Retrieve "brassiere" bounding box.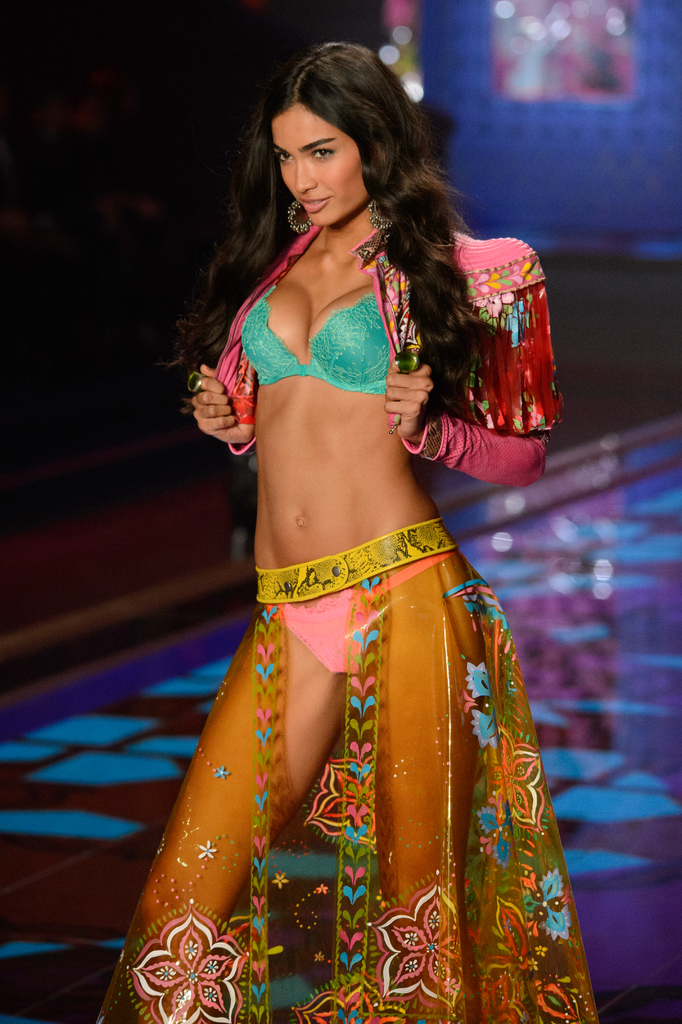
Bounding box: (left=243, top=260, right=442, bottom=412).
